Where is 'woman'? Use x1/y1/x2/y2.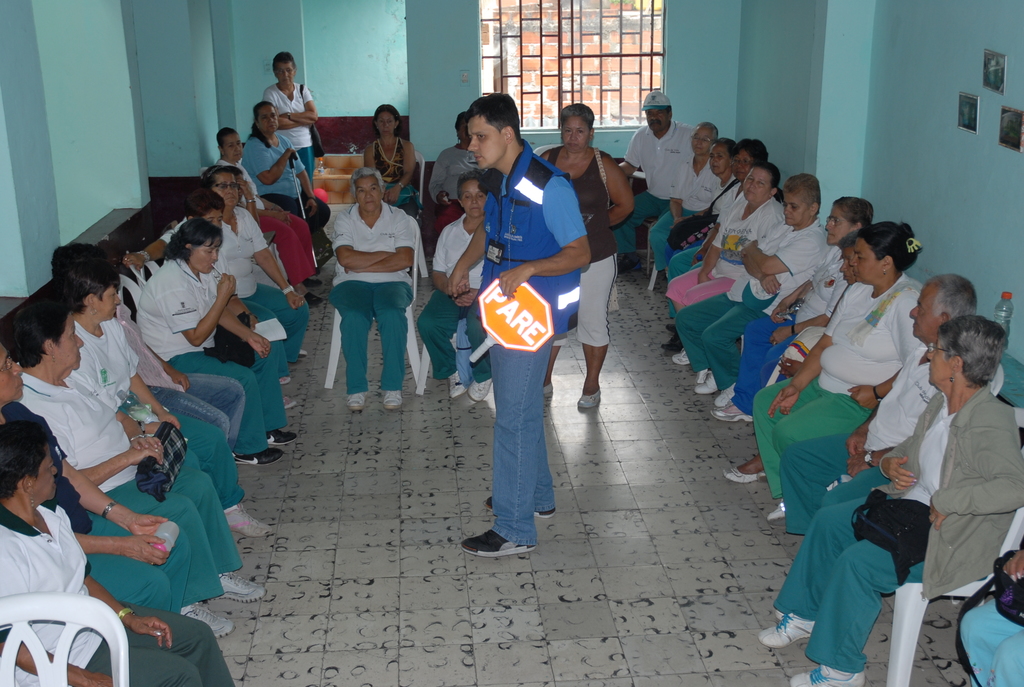
712/197/870/422.
